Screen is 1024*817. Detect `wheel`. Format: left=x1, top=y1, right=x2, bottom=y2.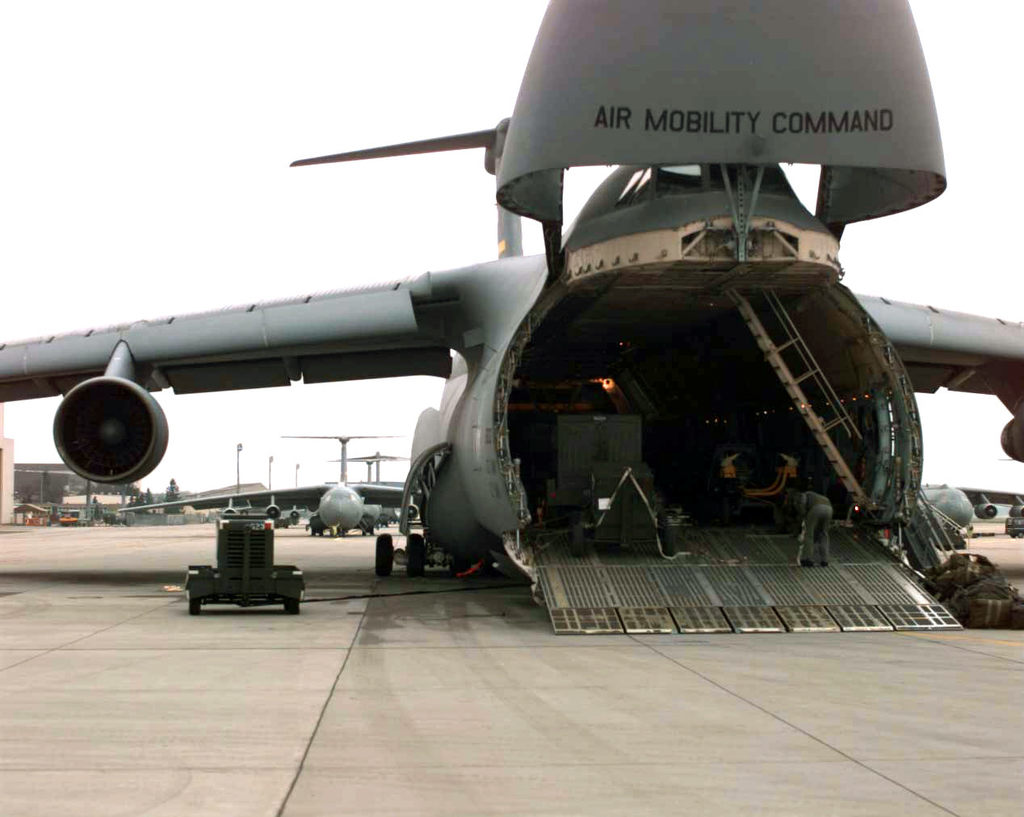
left=360, top=526, right=366, bottom=538.
